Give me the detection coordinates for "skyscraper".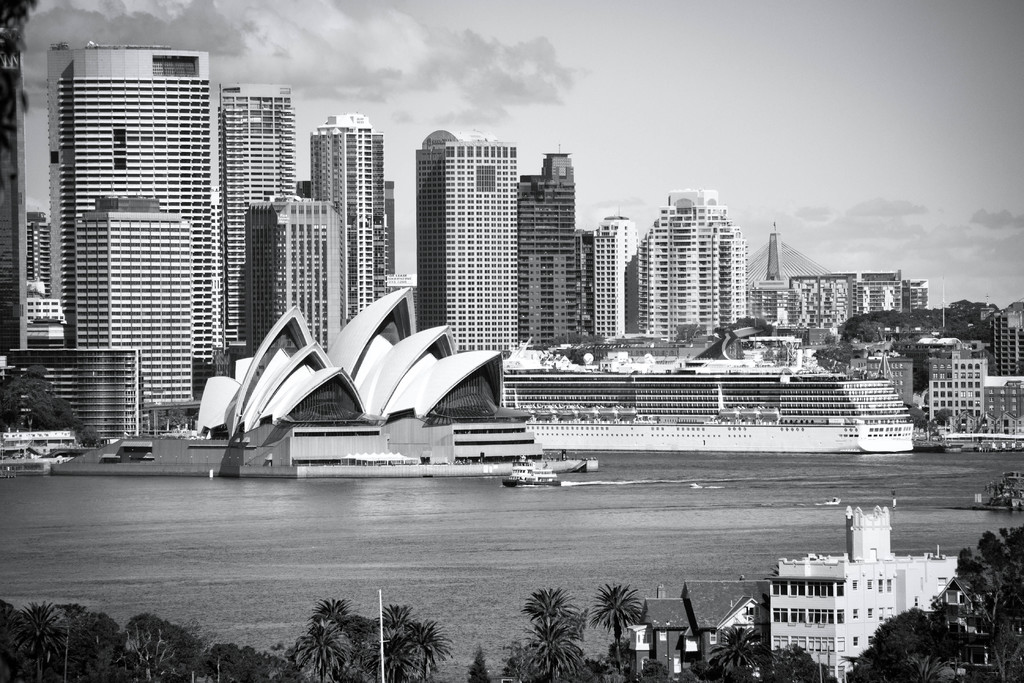
pyautogui.locateOnScreen(518, 167, 596, 354).
